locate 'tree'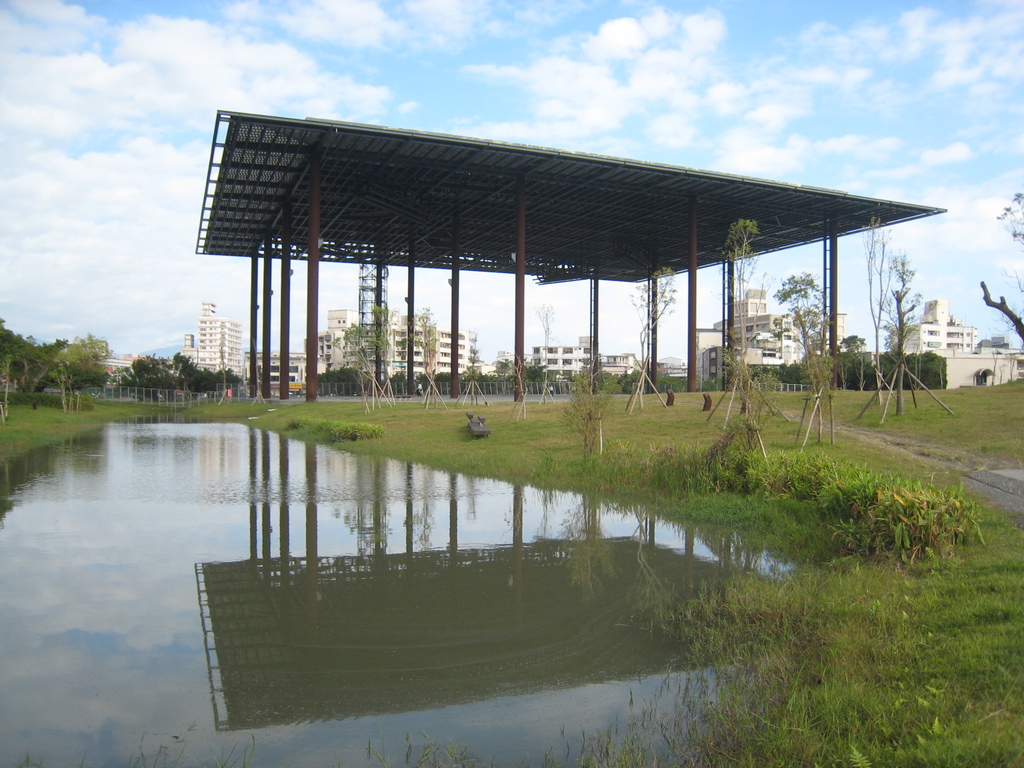
[left=53, top=332, right=102, bottom=410]
